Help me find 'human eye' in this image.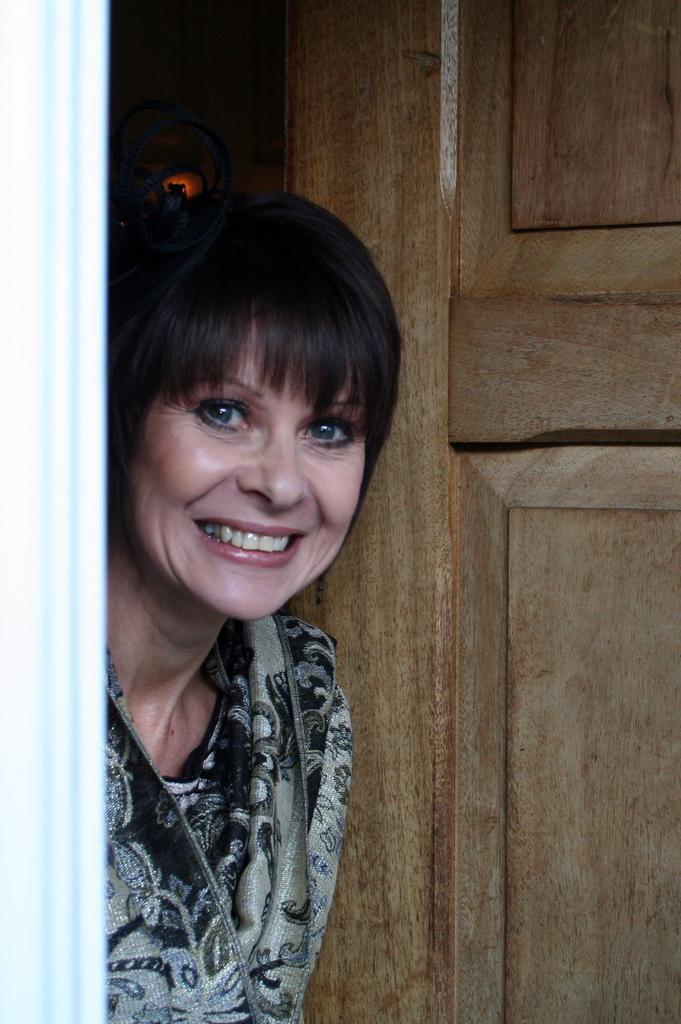
Found it: {"left": 181, "top": 394, "right": 259, "bottom": 443}.
